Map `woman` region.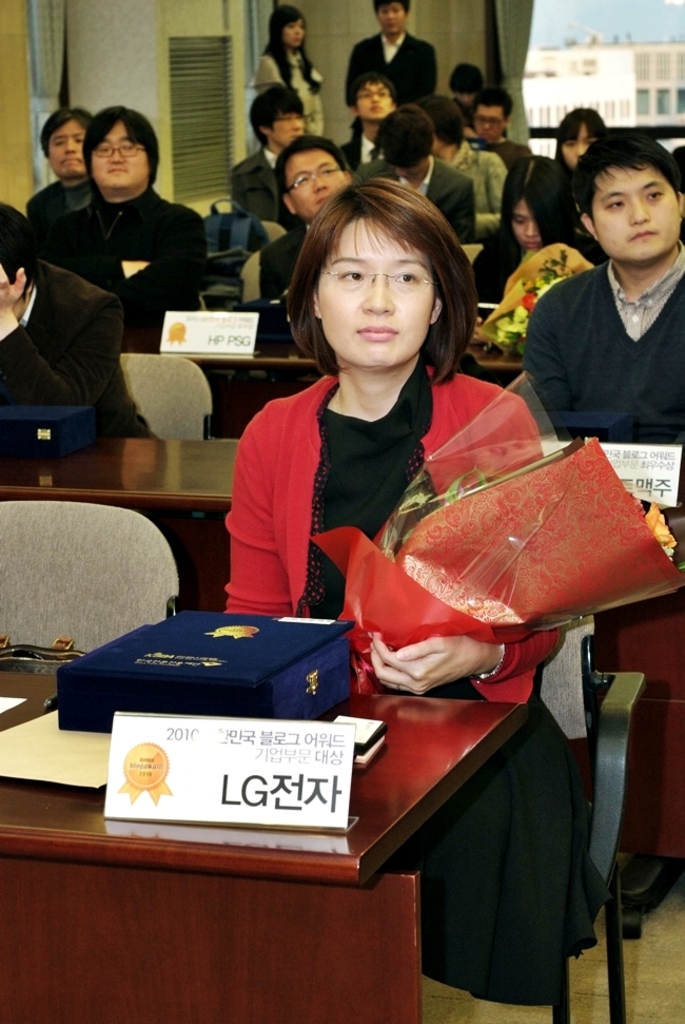
Mapped to 257/7/320/138.
